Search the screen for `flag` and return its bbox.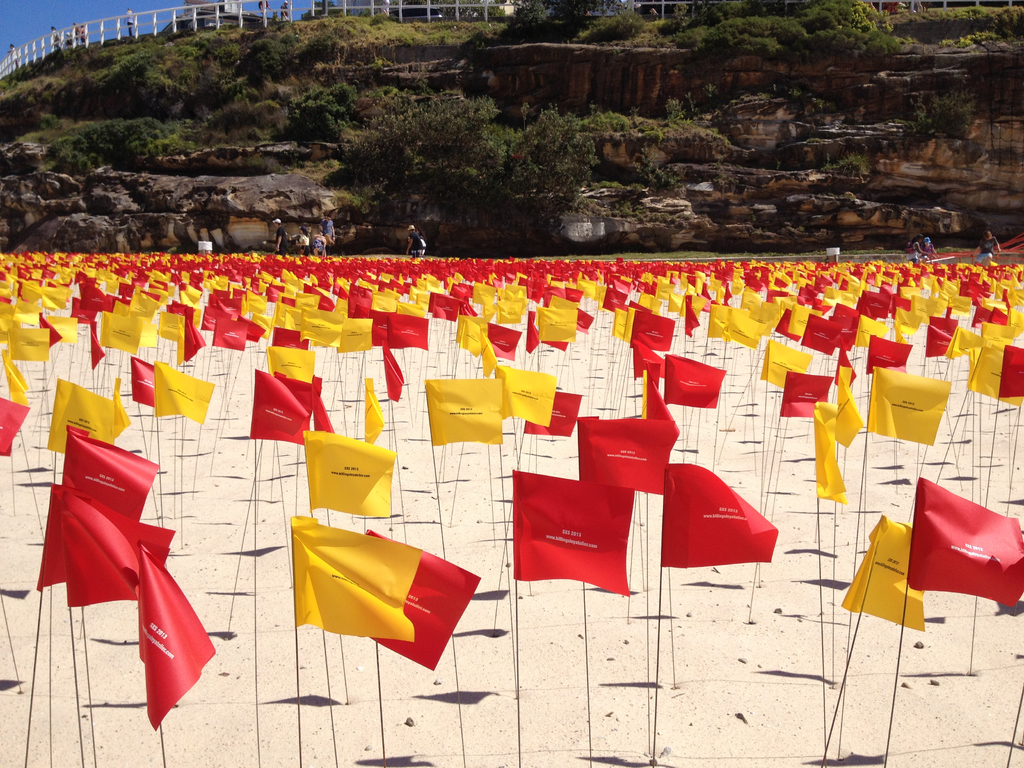
Found: l=568, t=303, r=593, b=331.
